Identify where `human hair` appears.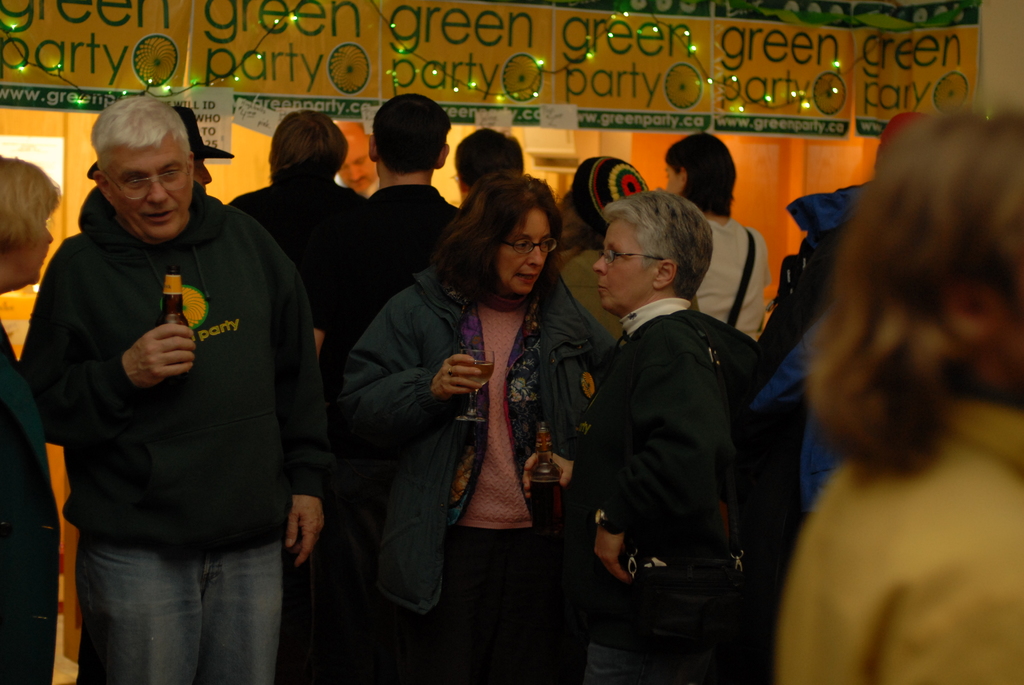
Appears at 268 105 348 191.
